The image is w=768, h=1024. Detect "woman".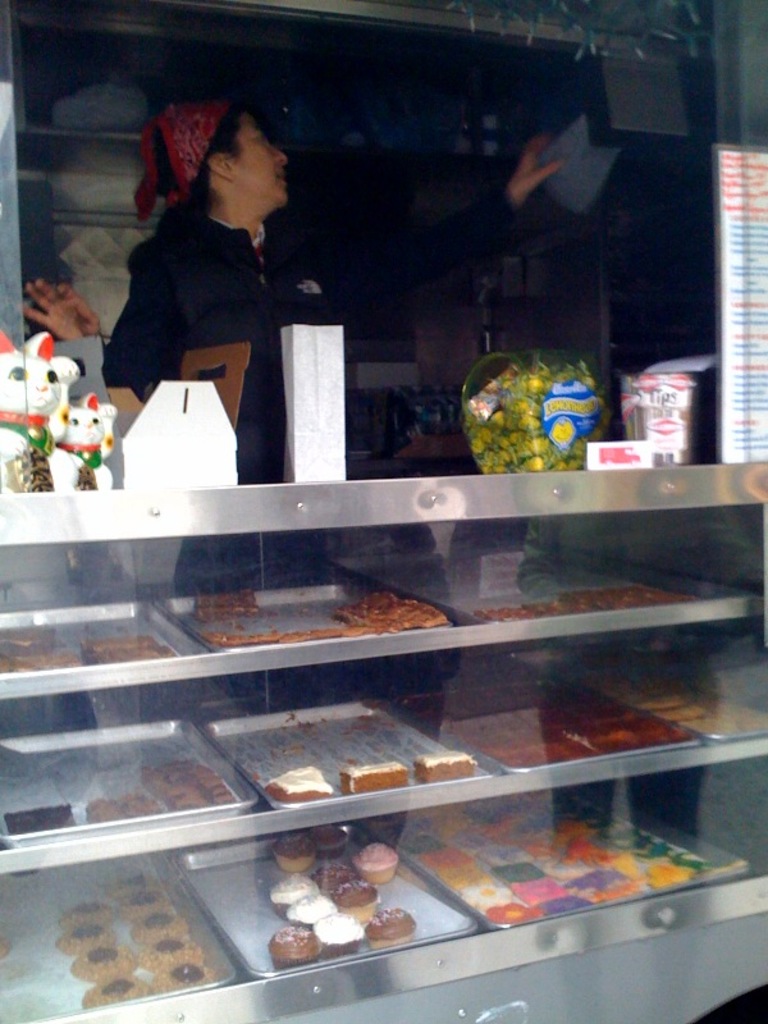
Detection: locate(105, 73, 330, 474).
